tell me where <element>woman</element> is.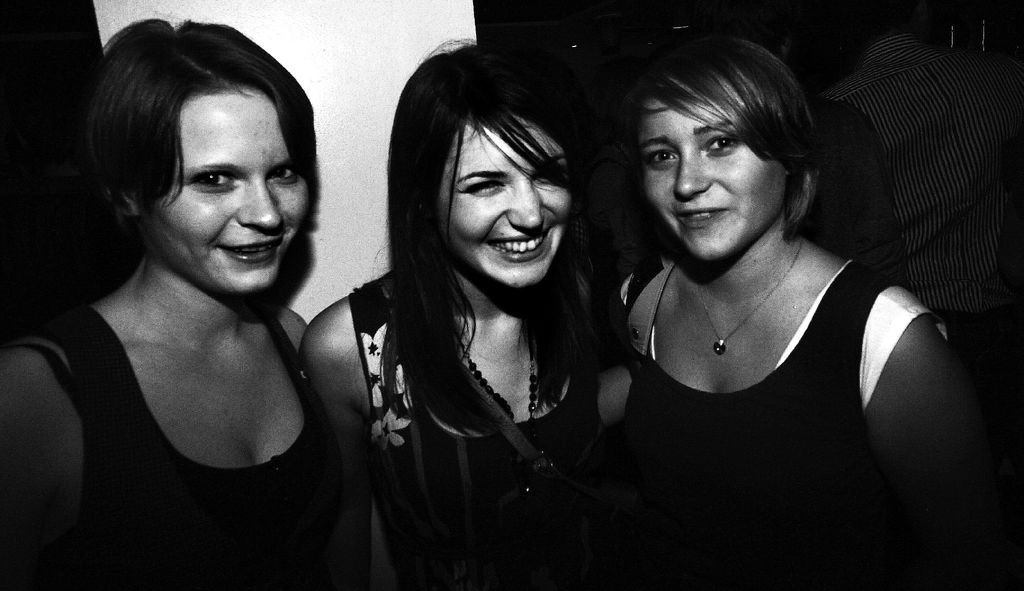
<element>woman</element> is at x1=6 y1=10 x2=381 y2=582.
